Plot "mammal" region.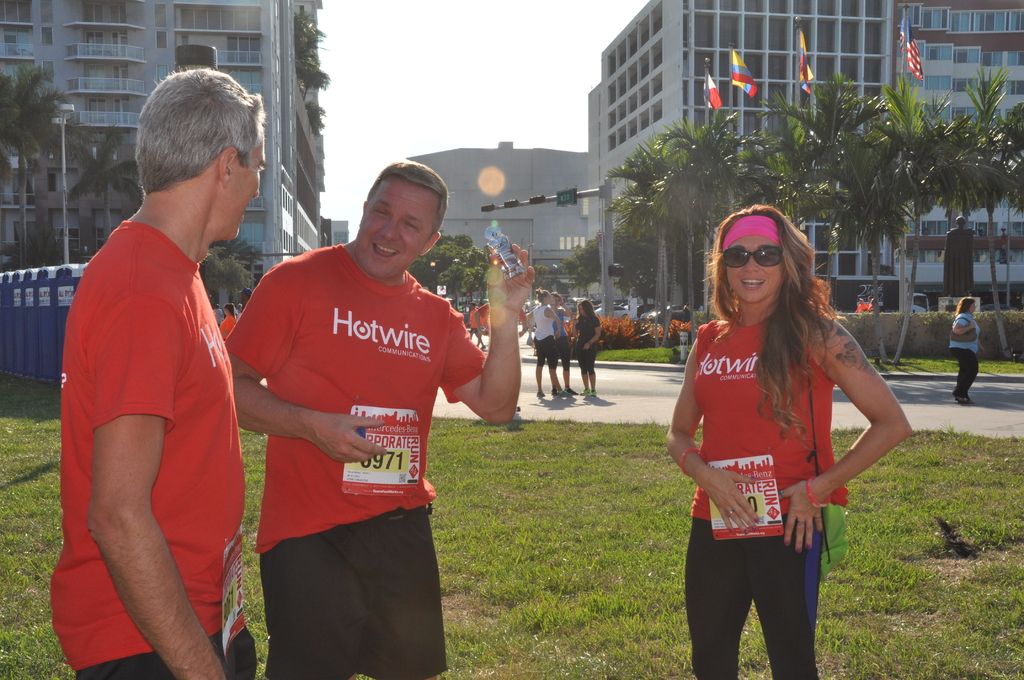
Plotted at box=[868, 296, 879, 312].
